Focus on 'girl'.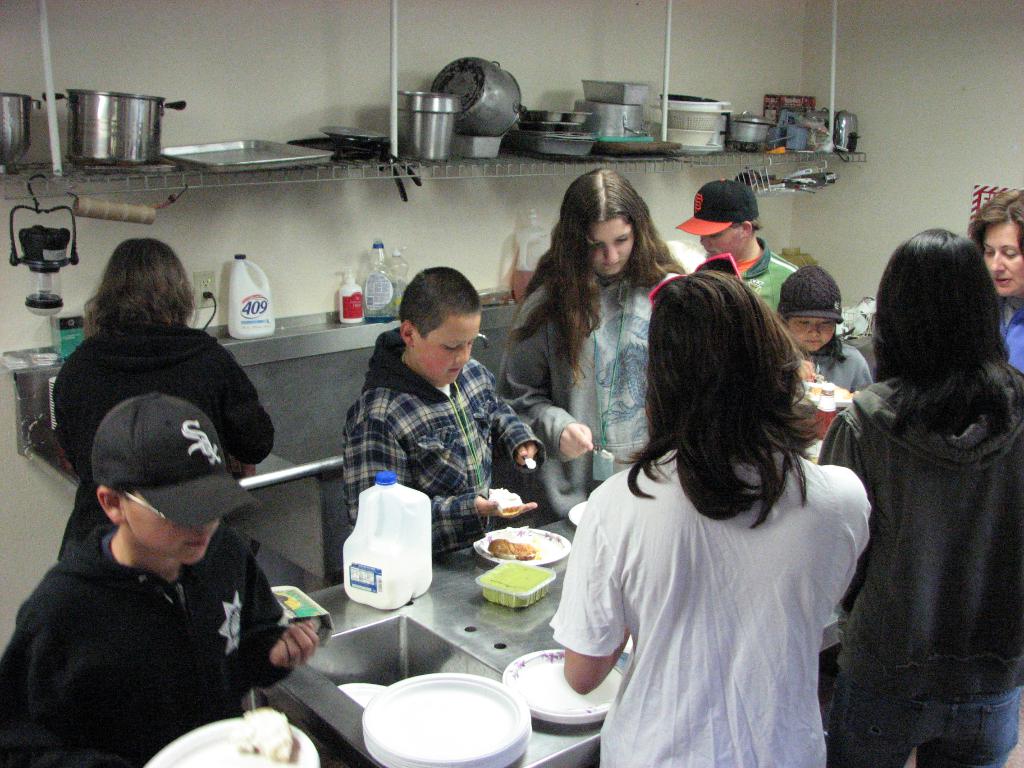
Focused at (549,273,870,767).
